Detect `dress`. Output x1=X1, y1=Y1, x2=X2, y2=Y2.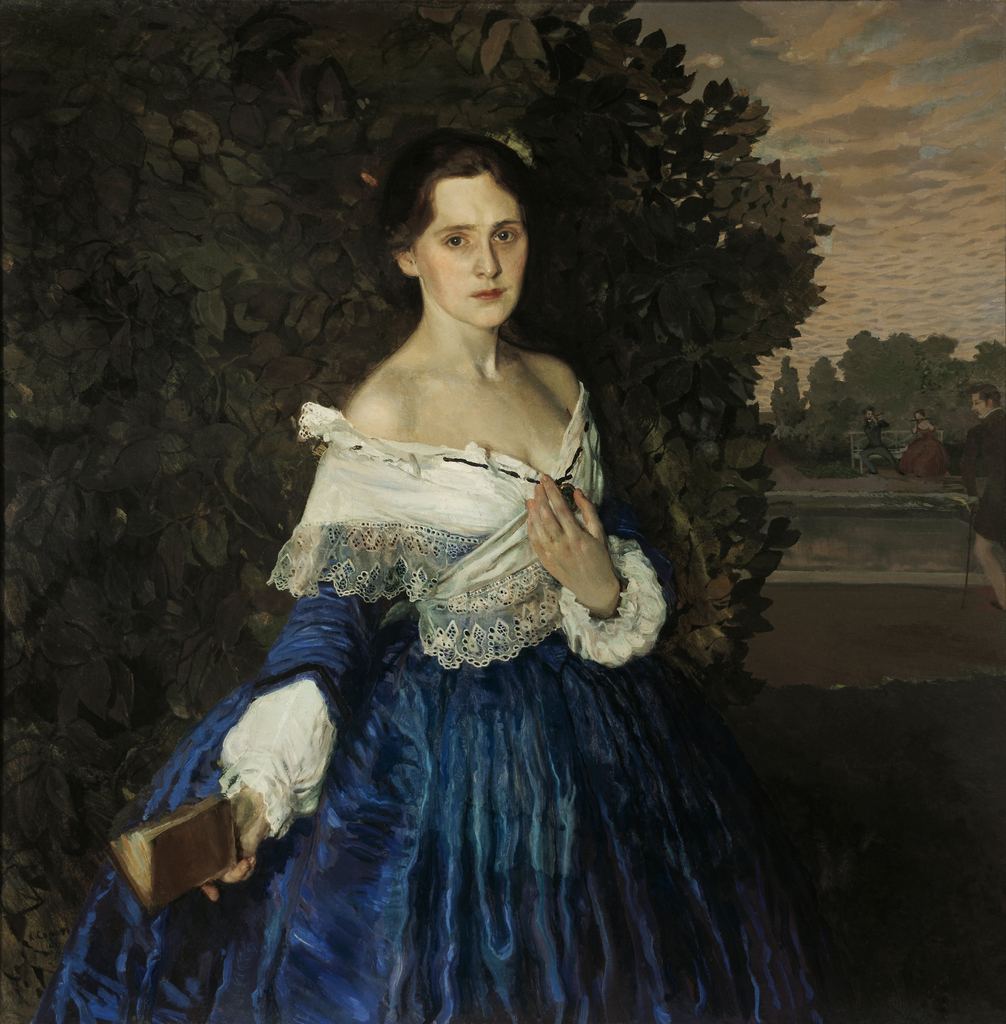
x1=35, y1=379, x2=826, y2=1023.
